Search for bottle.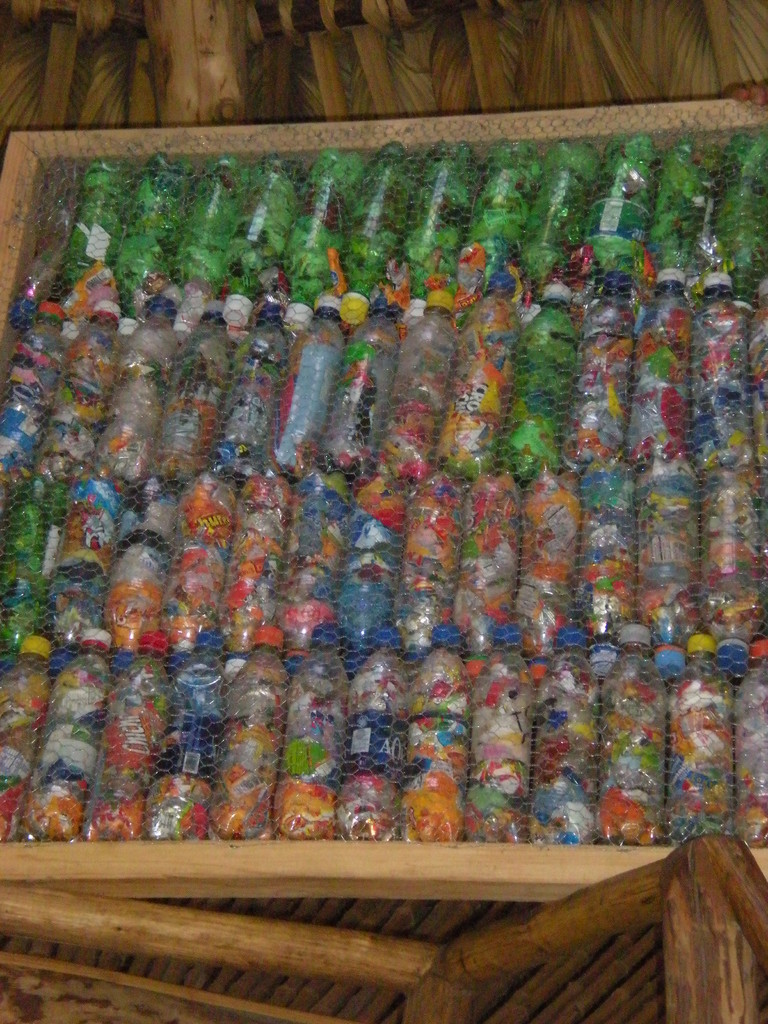
Found at (206, 625, 296, 836).
